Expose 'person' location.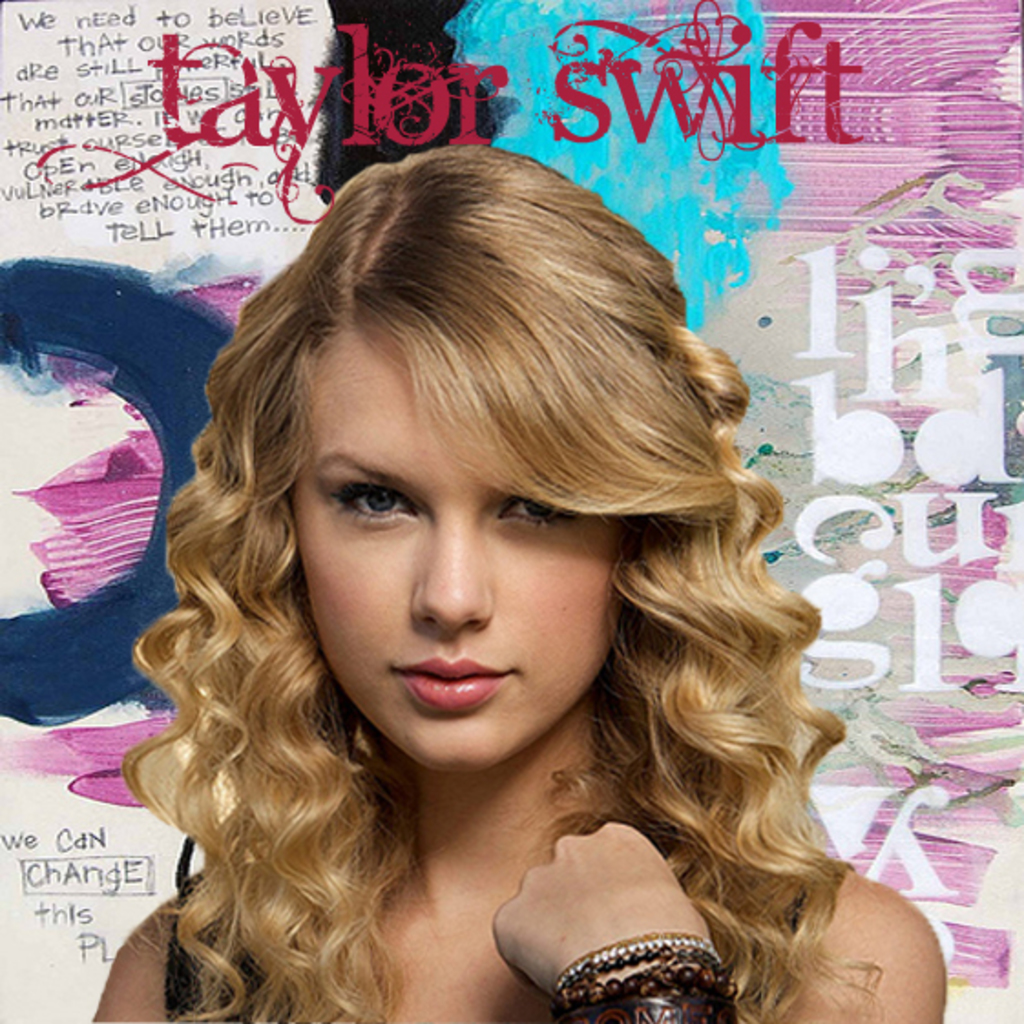
Exposed at x1=77 y1=122 x2=927 y2=1023.
